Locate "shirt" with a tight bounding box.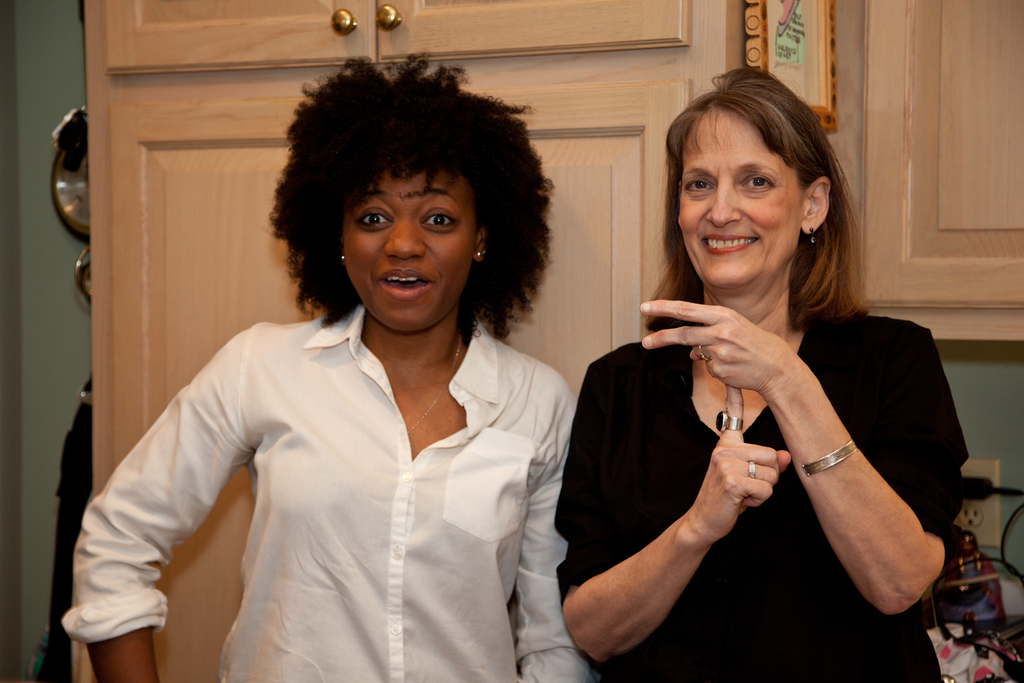
BBox(61, 304, 604, 682).
